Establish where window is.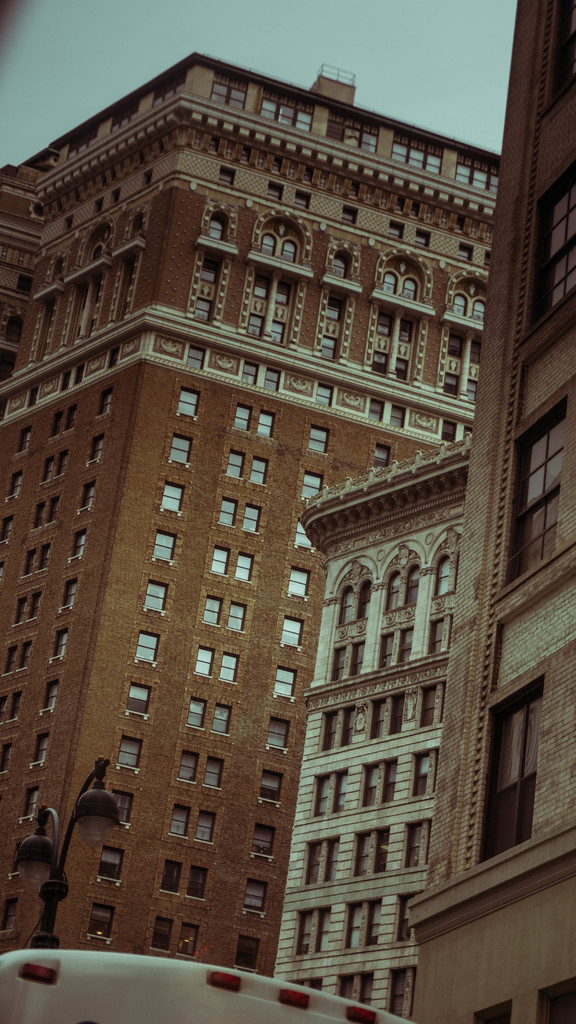
Established at [11,588,41,630].
